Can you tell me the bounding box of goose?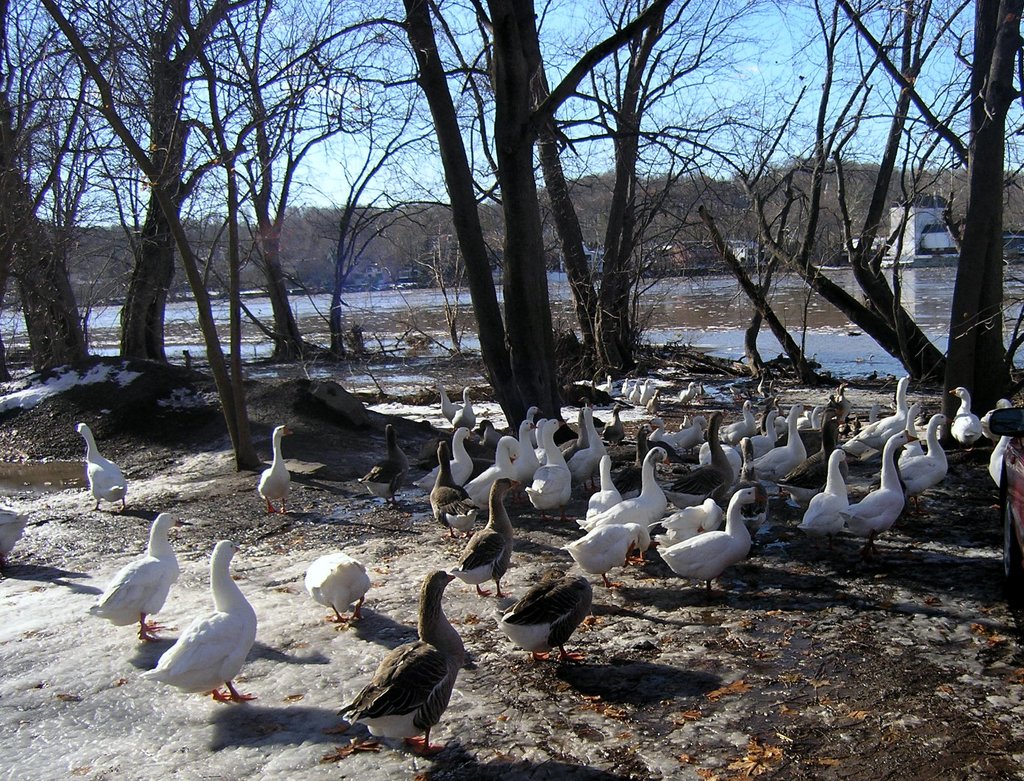
78 420 129 511.
